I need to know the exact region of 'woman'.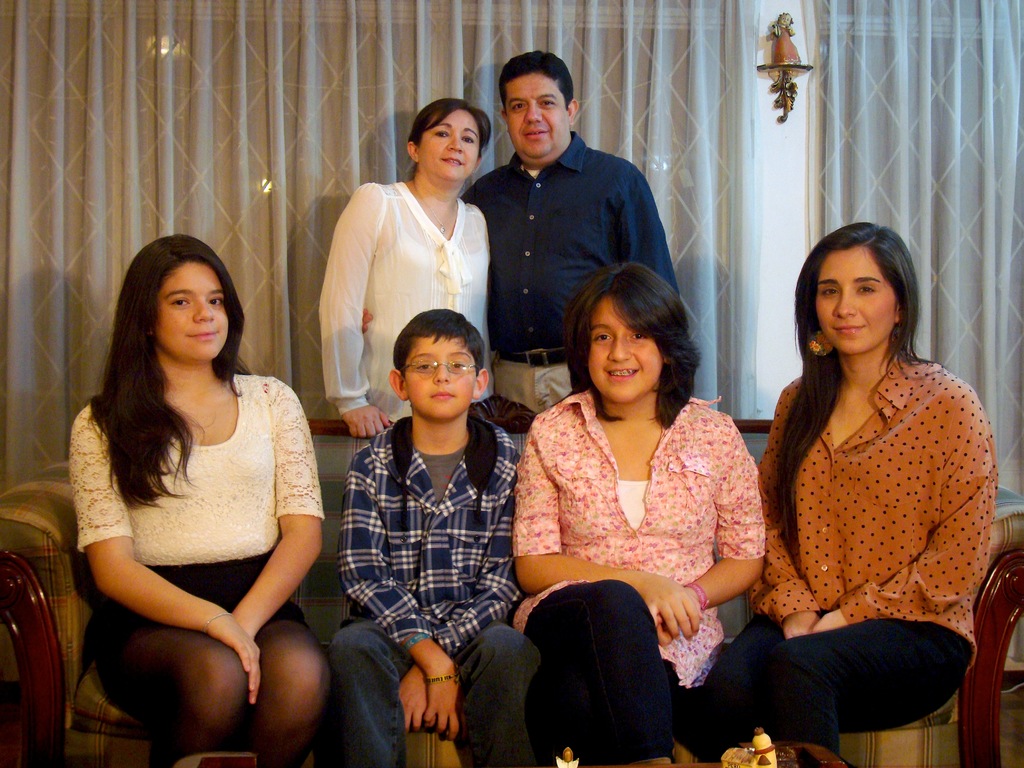
Region: 511,263,765,767.
